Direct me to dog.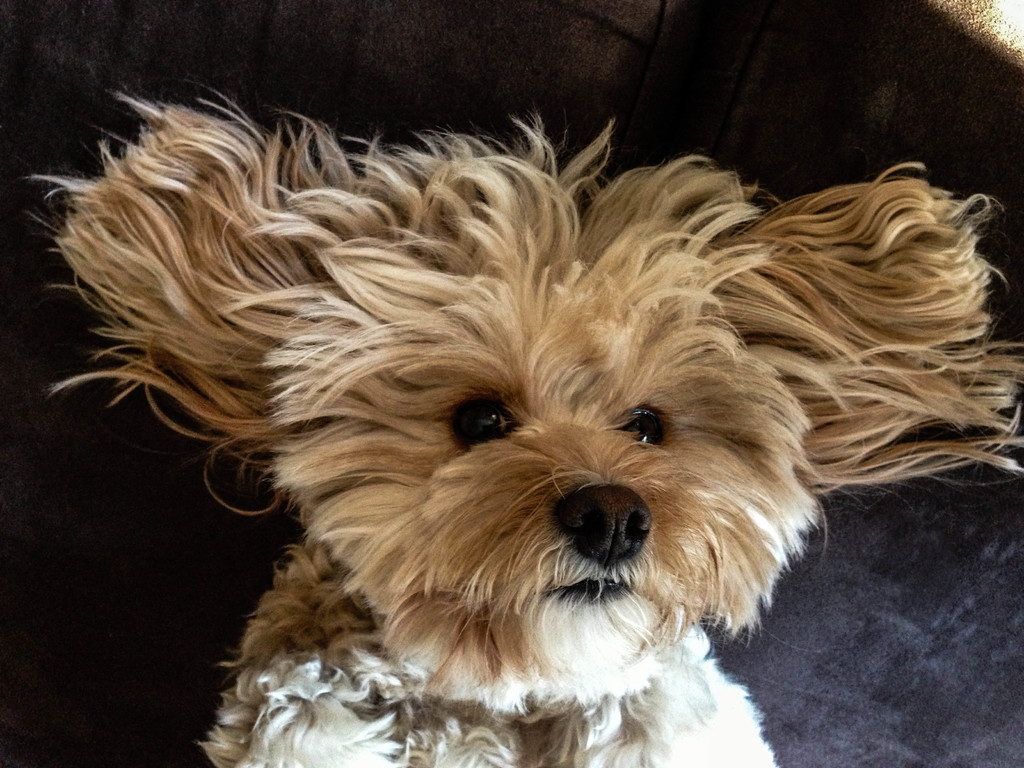
Direction: [left=18, top=80, right=1023, bottom=767].
